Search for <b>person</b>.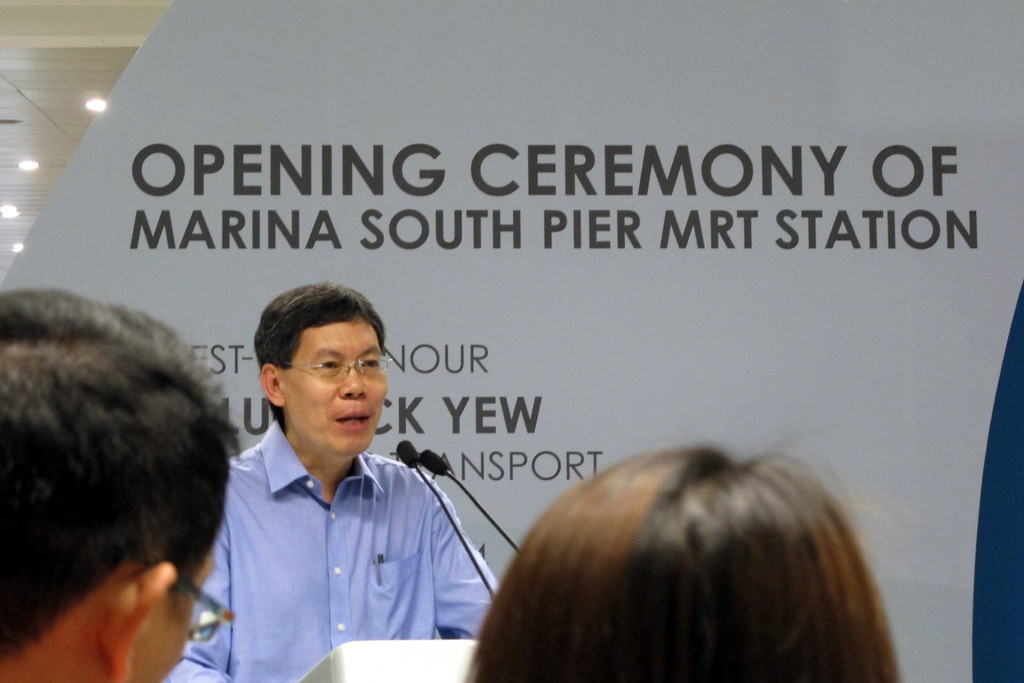
Found at x1=476, y1=440, x2=909, y2=682.
